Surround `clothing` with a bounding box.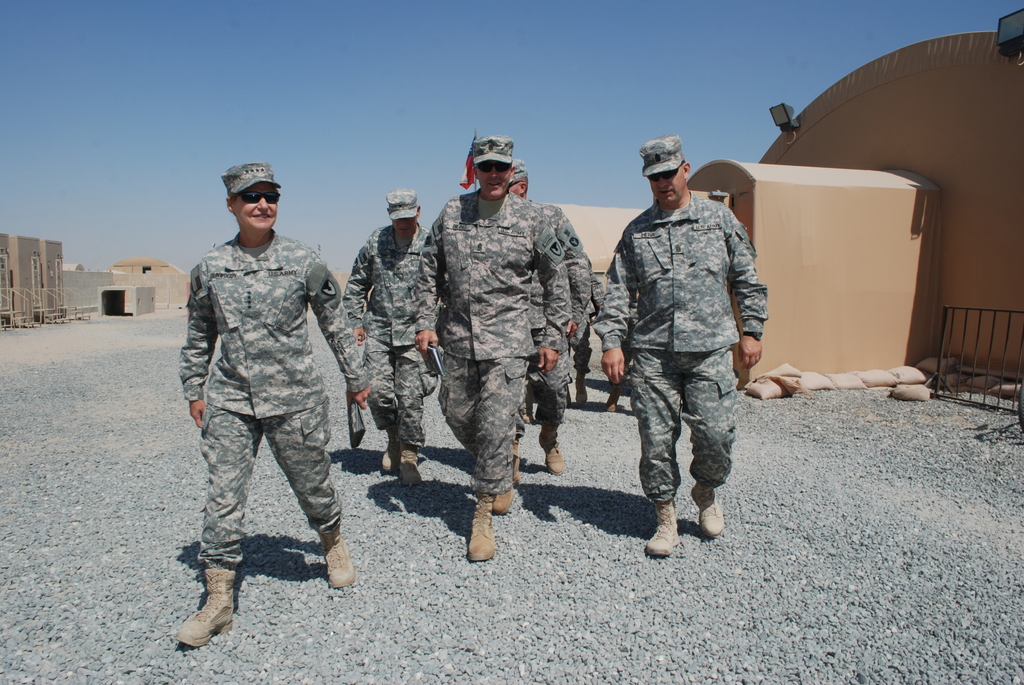
BBox(570, 274, 605, 379).
